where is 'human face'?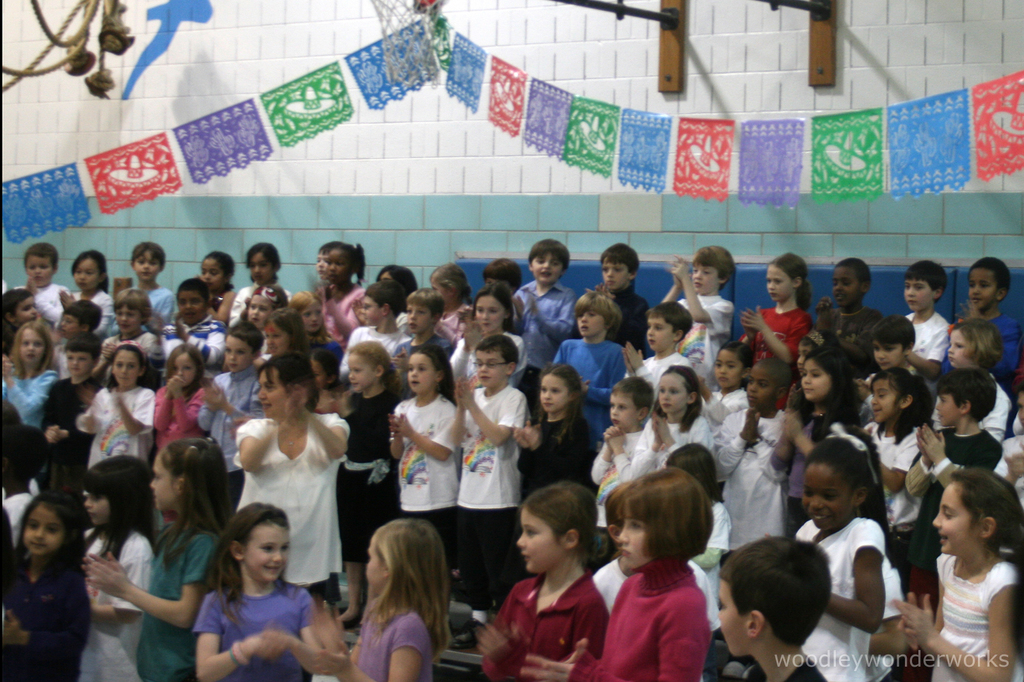
BBox(225, 337, 252, 373).
